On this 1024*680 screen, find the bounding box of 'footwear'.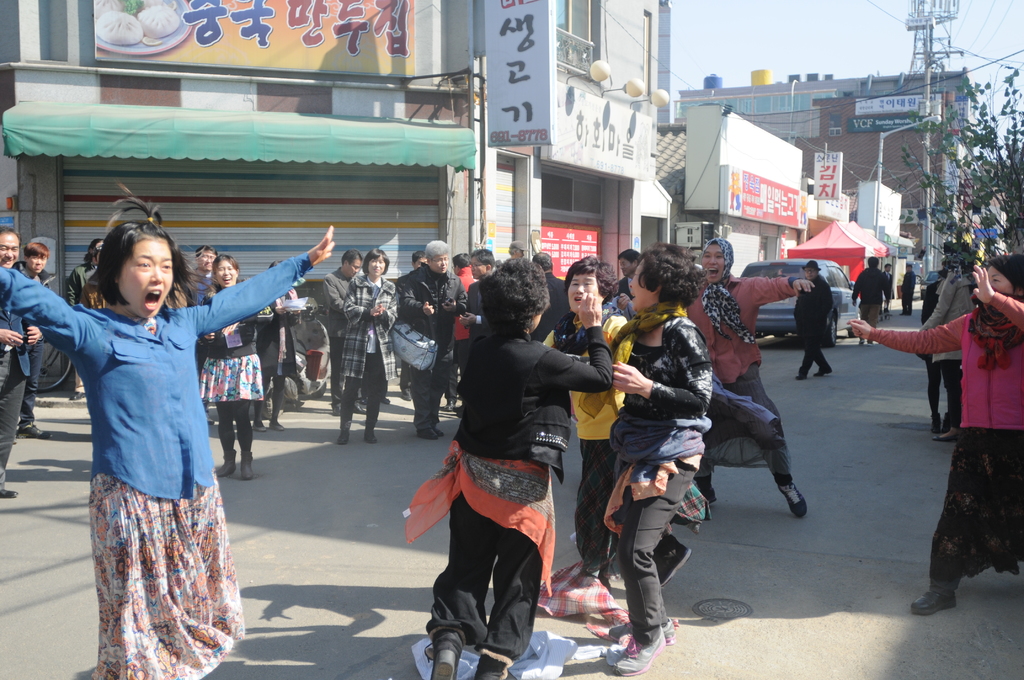
Bounding box: (x1=595, y1=571, x2=614, y2=597).
